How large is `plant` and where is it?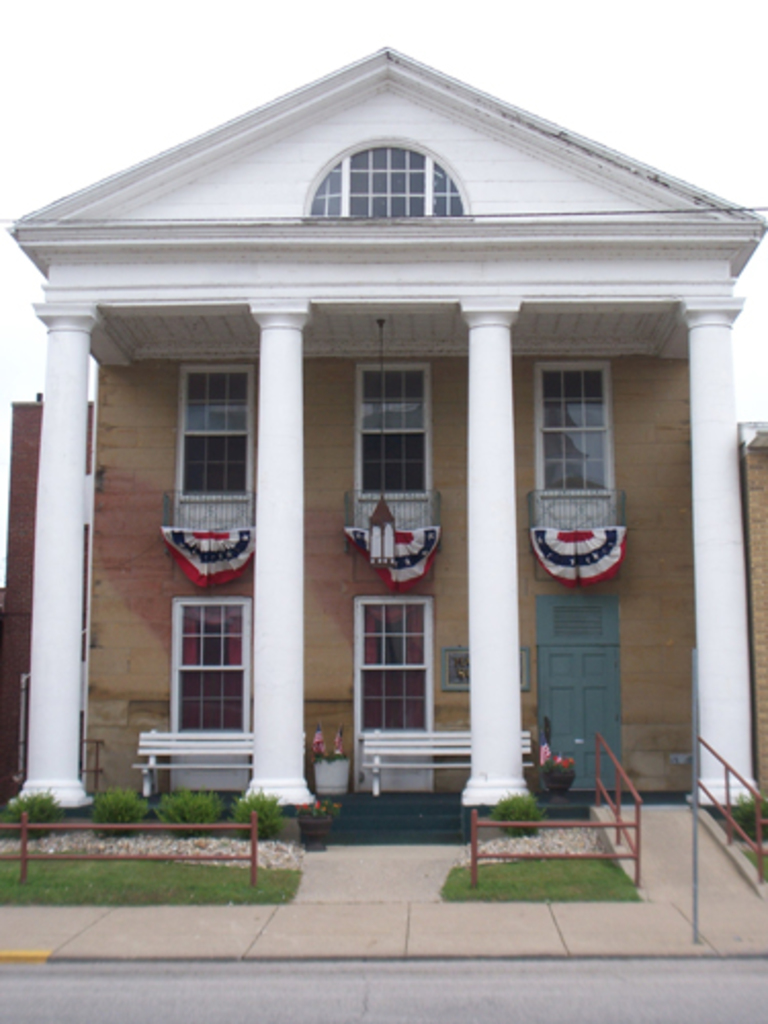
Bounding box: bbox=(522, 754, 580, 799).
